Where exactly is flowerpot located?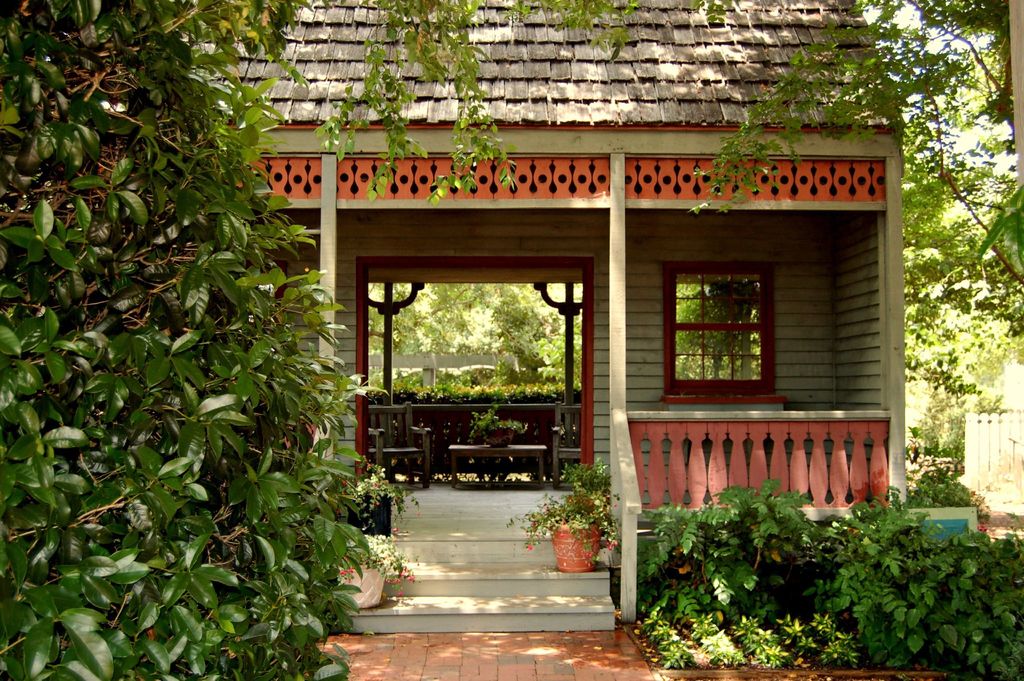
Its bounding box is x1=350, y1=494, x2=396, y2=537.
